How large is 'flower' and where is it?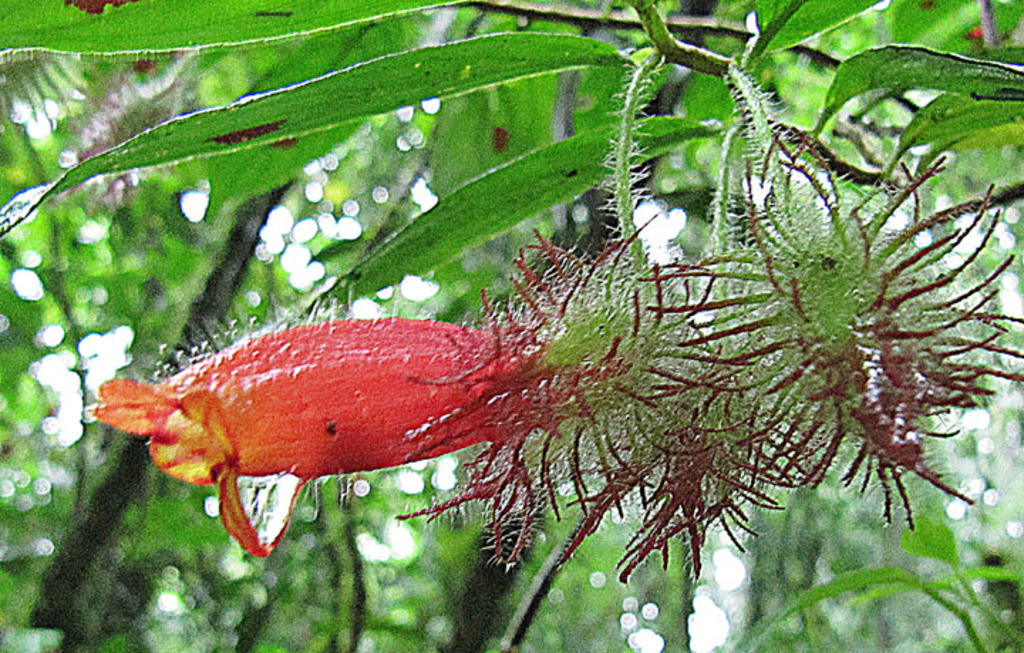
Bounding box: pyautogui.locateOnScreen(87, 310, 533, 563).
